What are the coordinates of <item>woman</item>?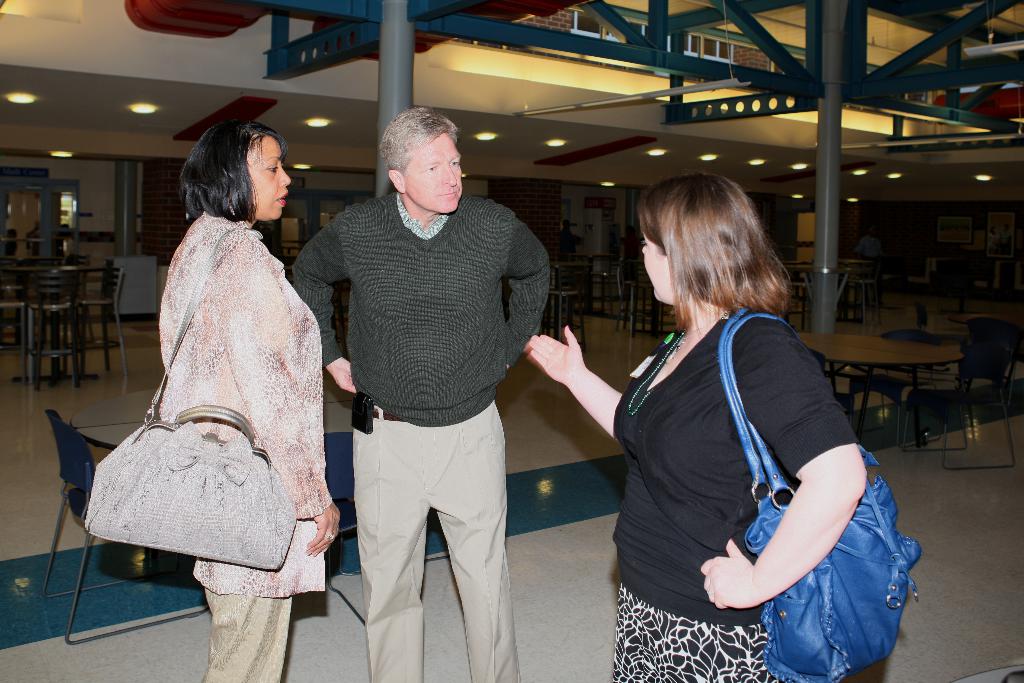
crop(529, 172, 869, 682).
